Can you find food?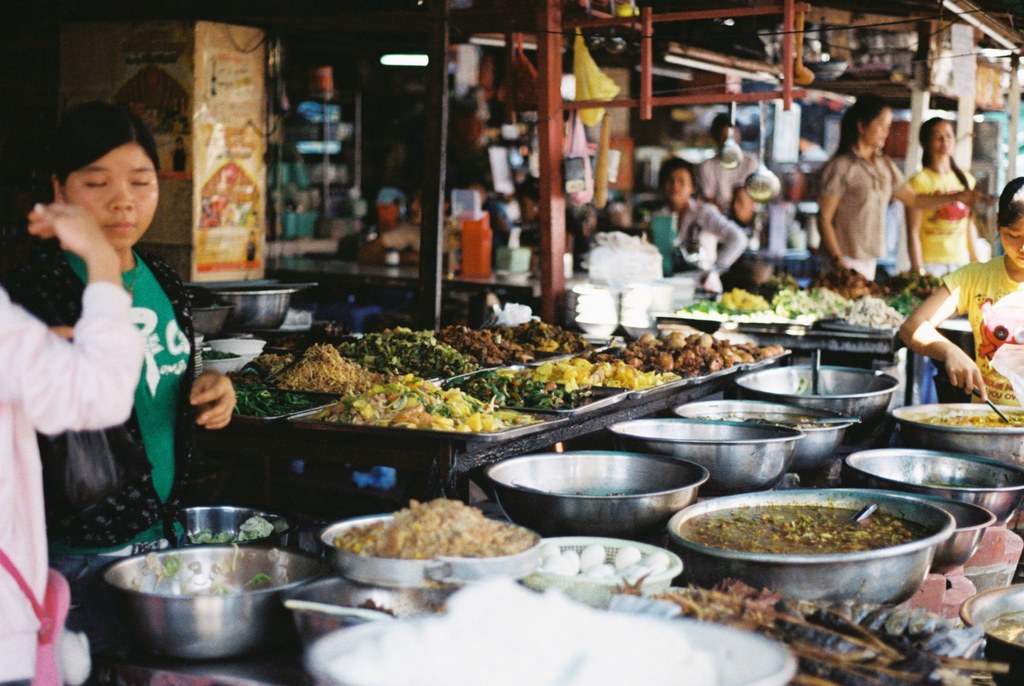
Yes, bounding box: l=430, t=325, r=534, b=366.
